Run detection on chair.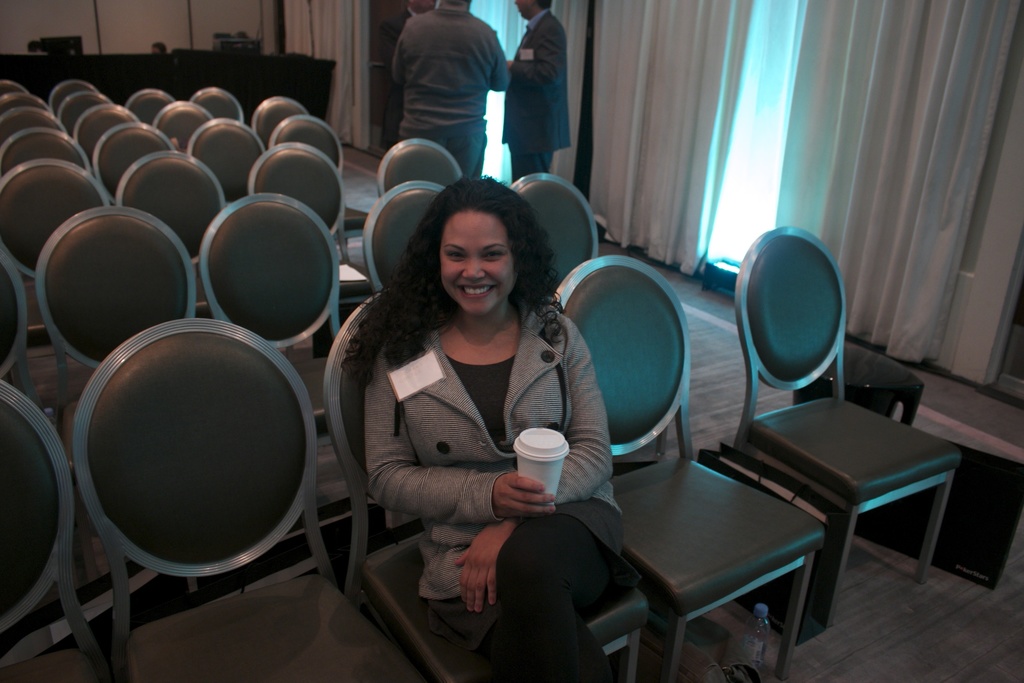
Result: x1=190, y1=118, x2=271, y2=198.
